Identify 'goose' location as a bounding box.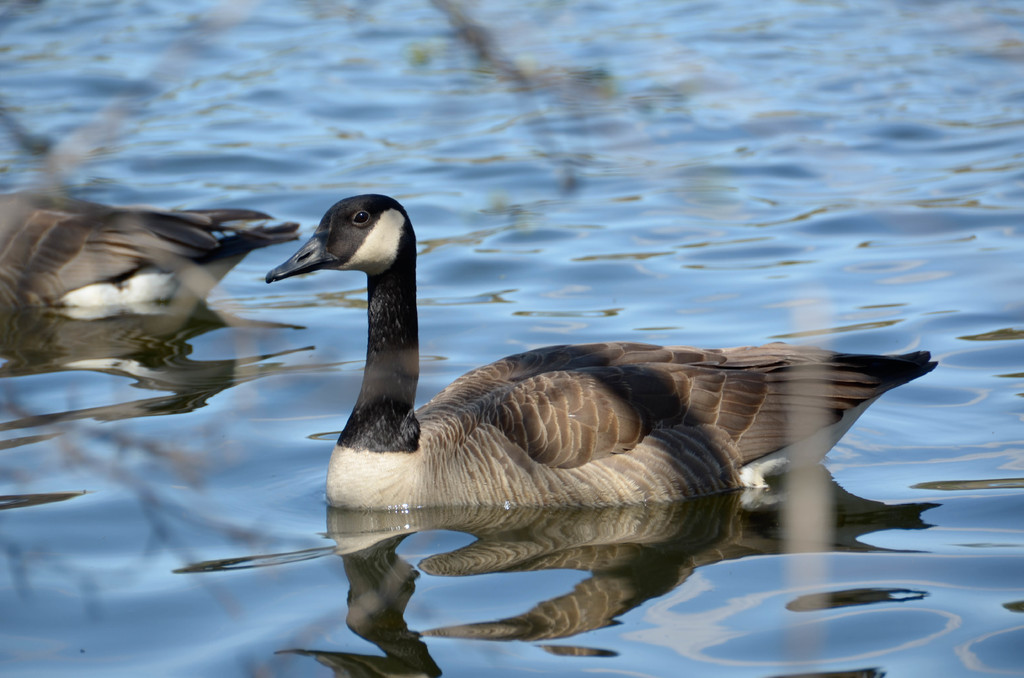
(268, 196, 938, 508).
